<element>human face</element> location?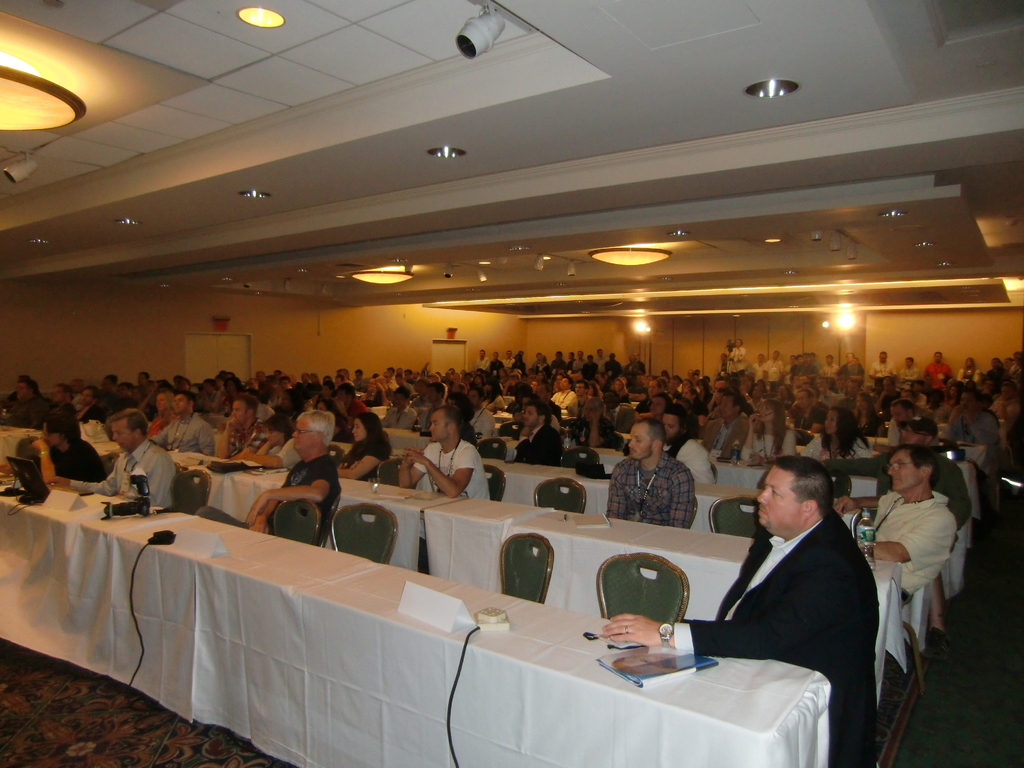
locate(293, 420, 314, 456)
